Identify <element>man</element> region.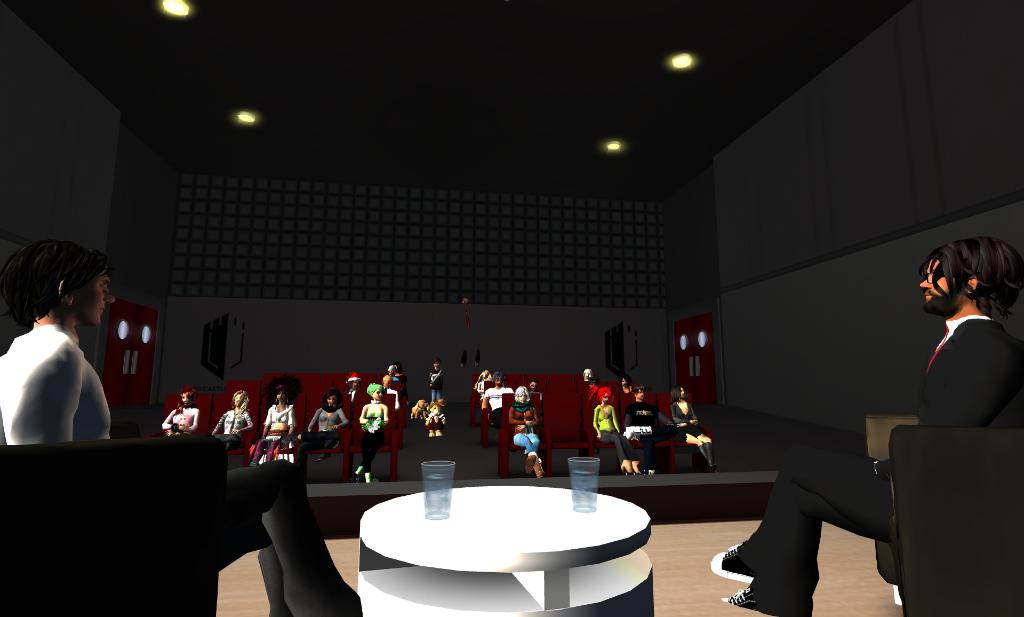
Region: {"left": 482, "top": 369, "right": 512, "bottom": 432}.
